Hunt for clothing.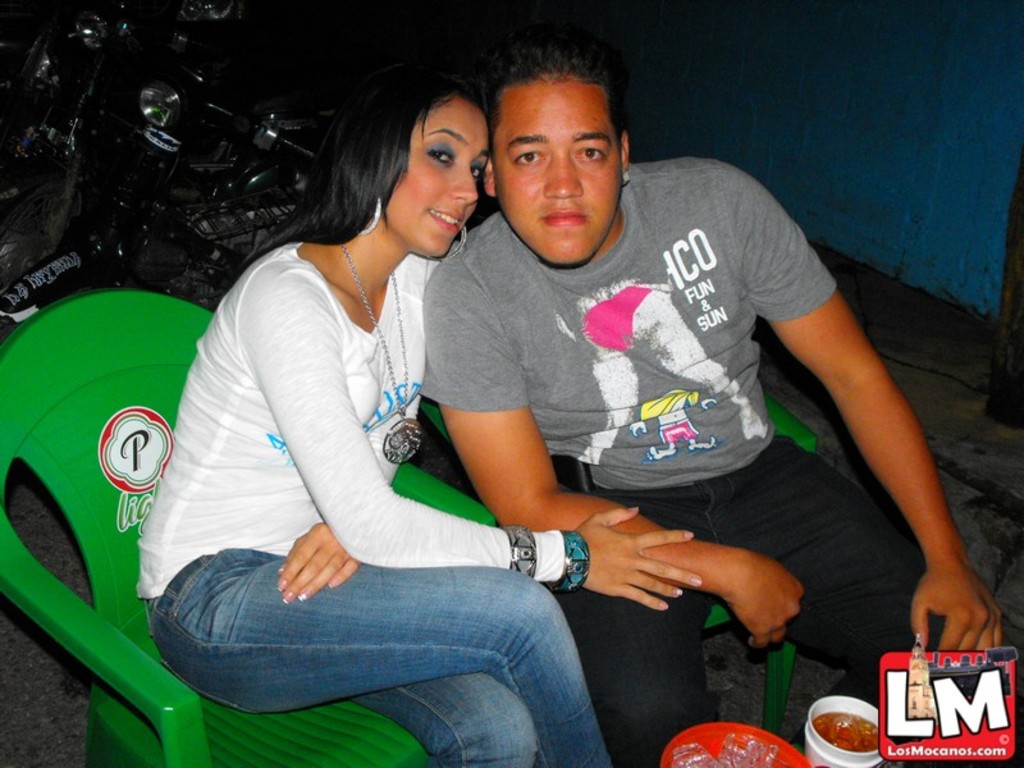
Hunted down at [left=136, top=239, right=618, bottom=767].
